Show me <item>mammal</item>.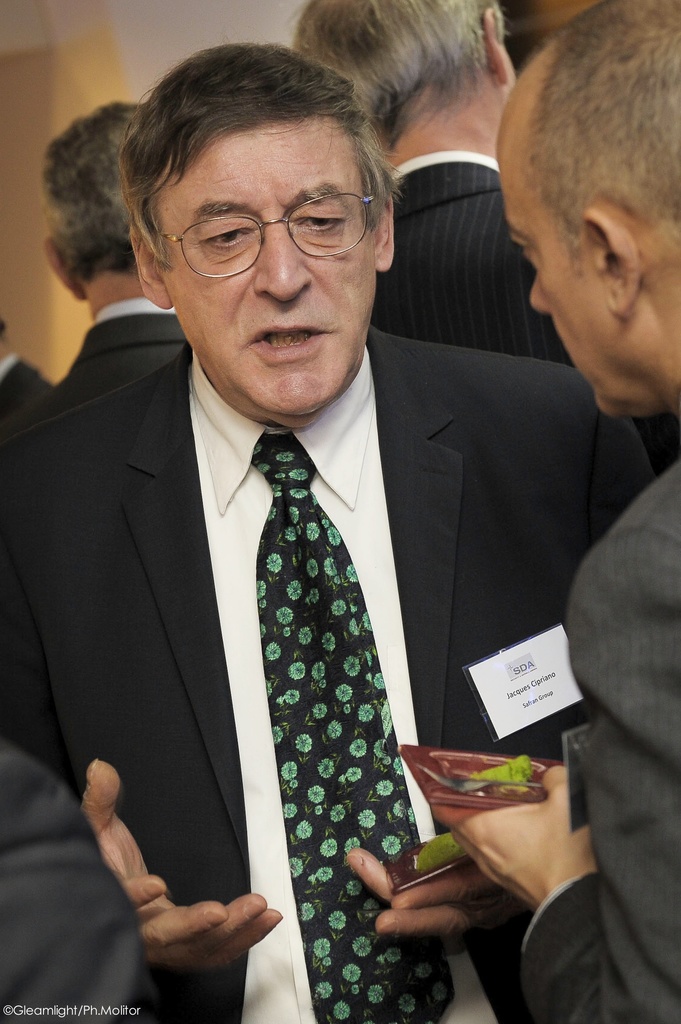
<item>mammal</item> is here: 0, 90, 200, 1023.
